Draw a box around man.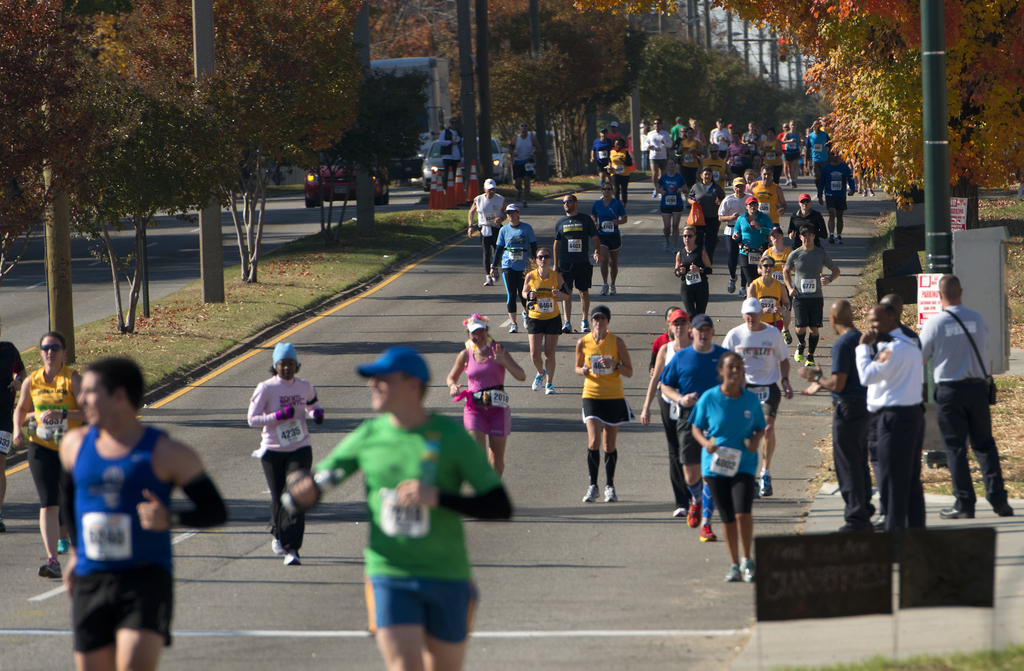
rect(646, 118, 673, 200).
